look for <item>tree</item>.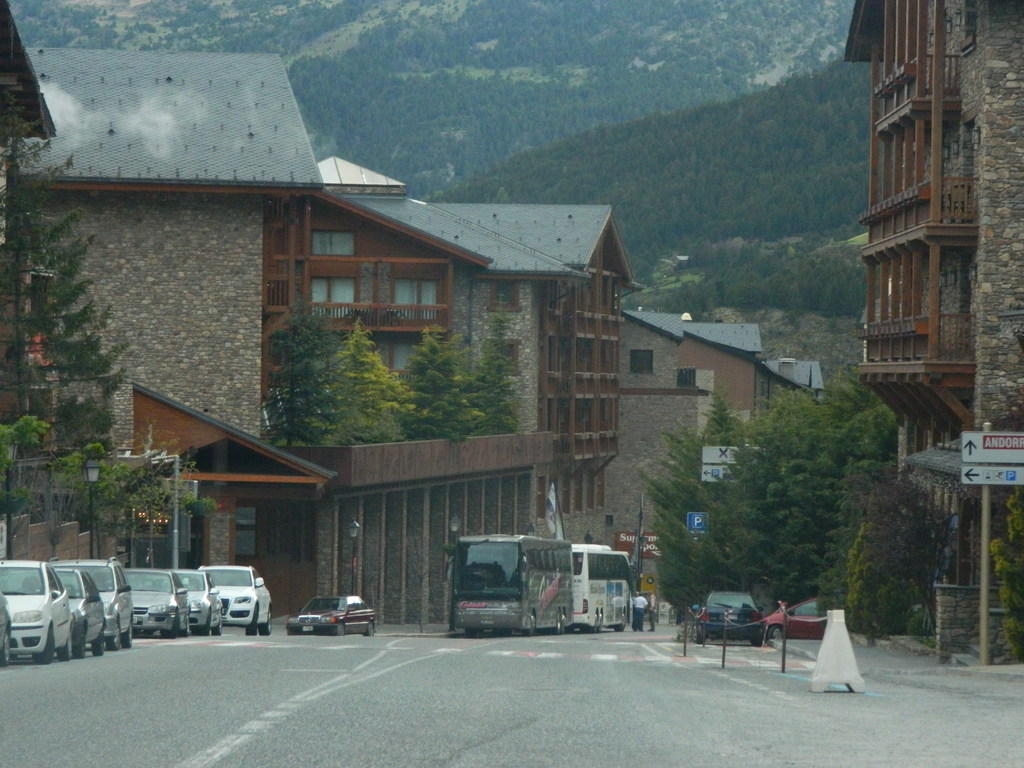
Found: (x1=332, y1=310, x2=411, y2=445).
